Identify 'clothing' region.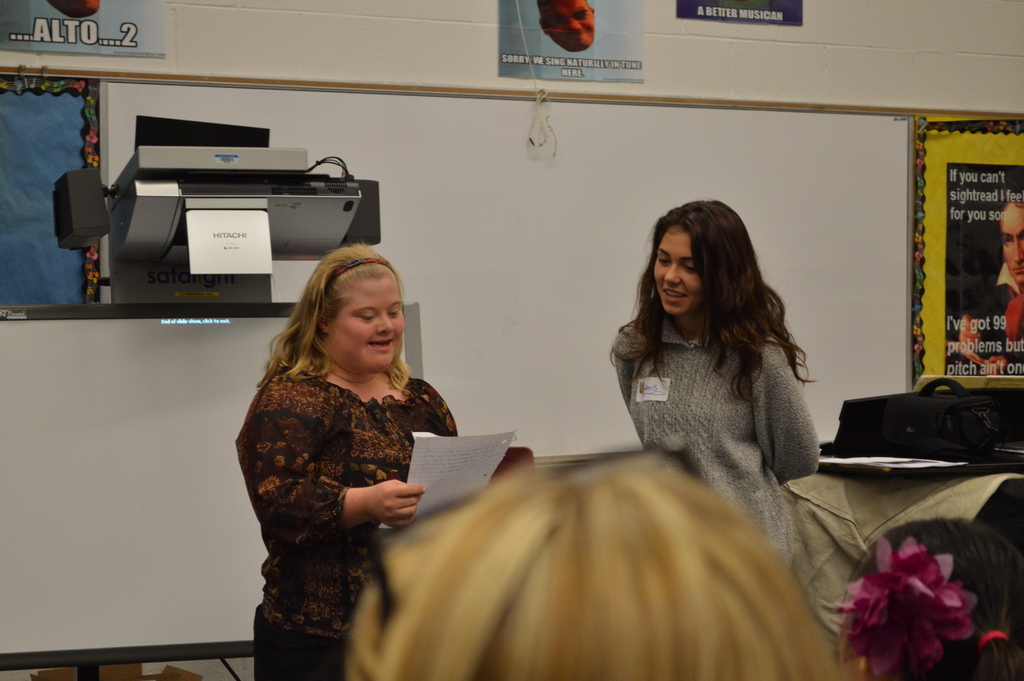
Region: <box>234,365,457,680</box>.
